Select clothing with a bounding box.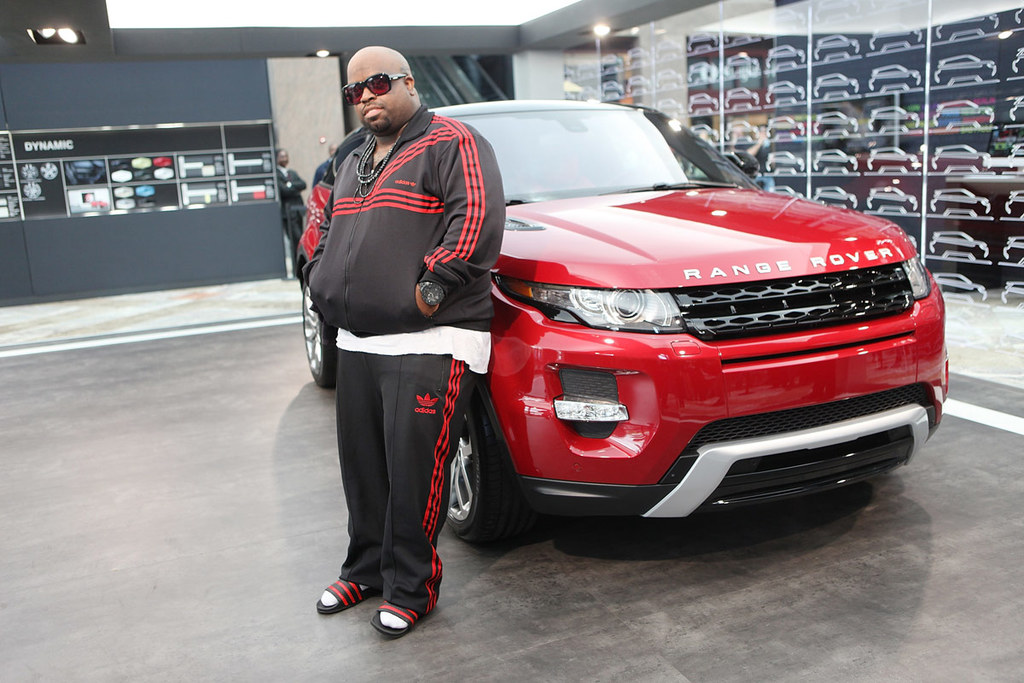
{"x1": 302, "y1": 77, "x2": 505, "y2": 601}.
